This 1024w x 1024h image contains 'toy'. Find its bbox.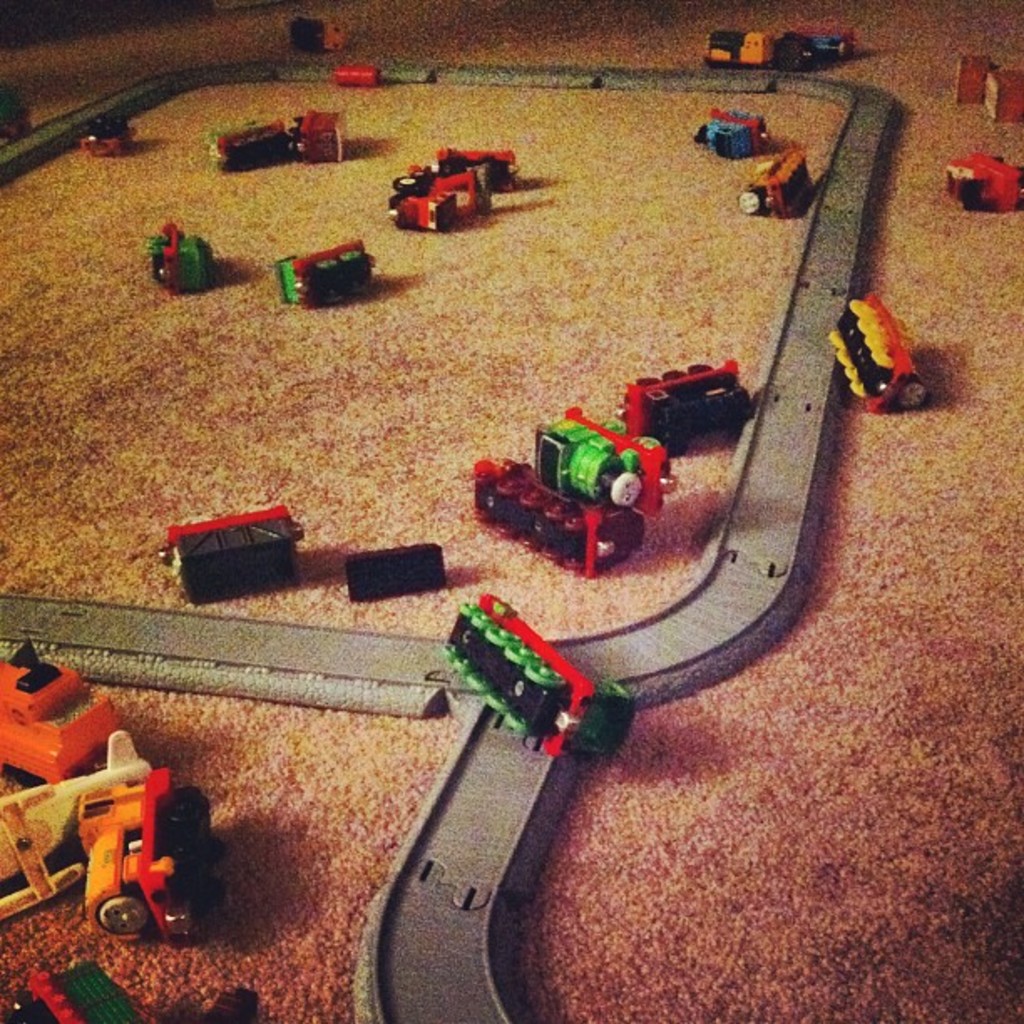
l=945, t=152, r=1022, b=219.
